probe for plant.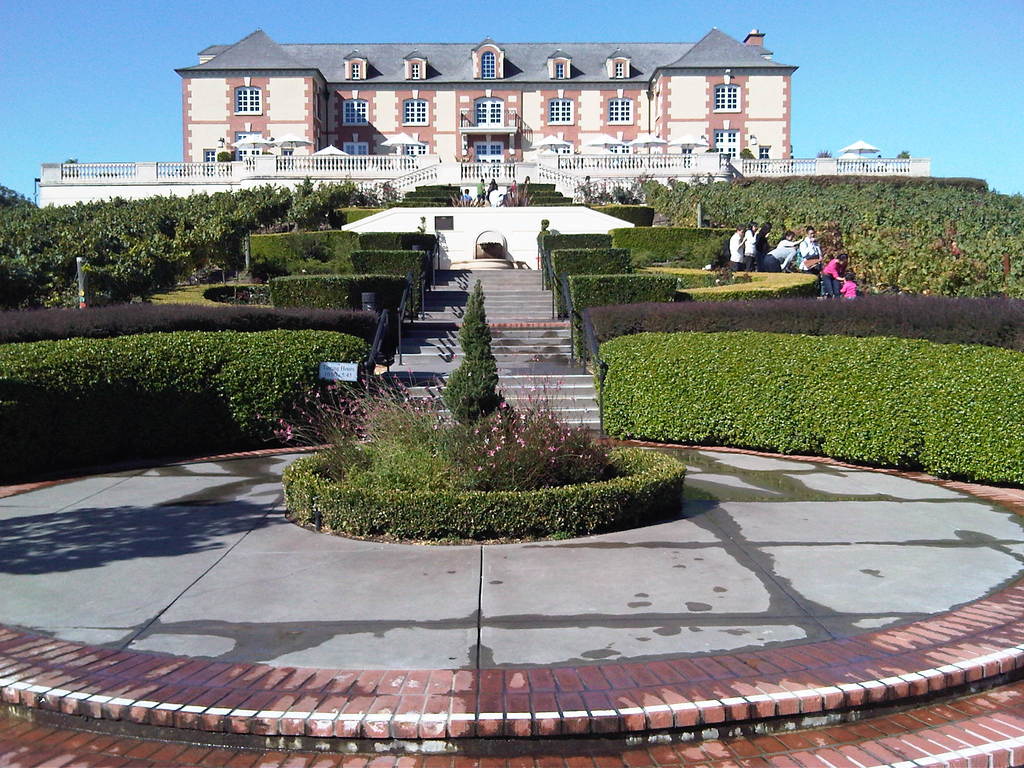
Probe result: detection(276, 442, 694, 545).
